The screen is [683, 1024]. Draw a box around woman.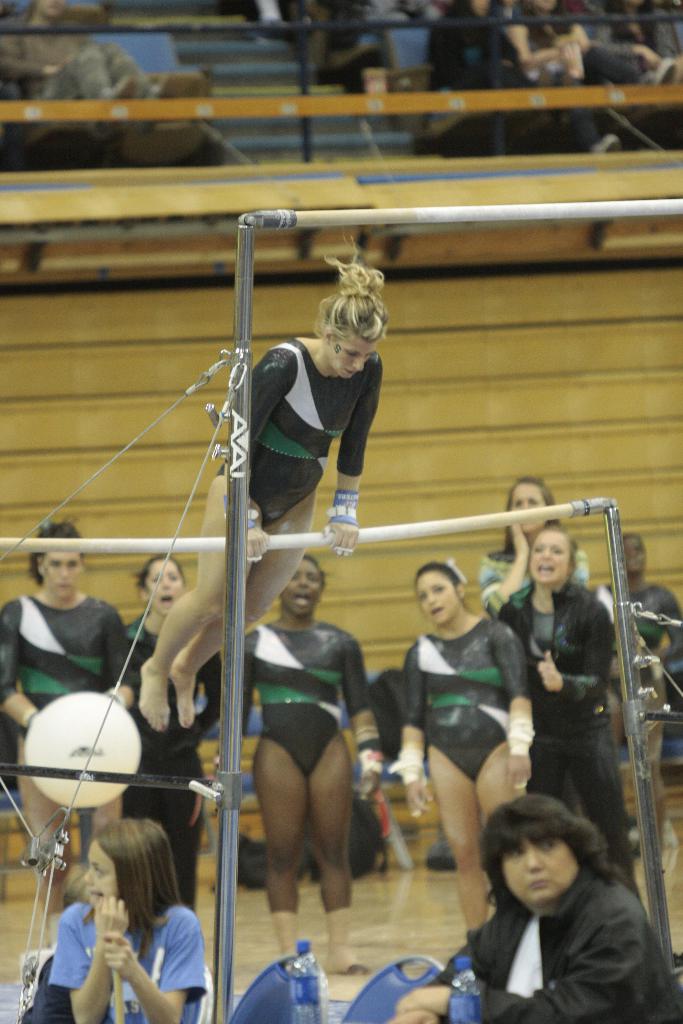
pyautogui.locateOnScreen(34, 825, 214, 1014).
